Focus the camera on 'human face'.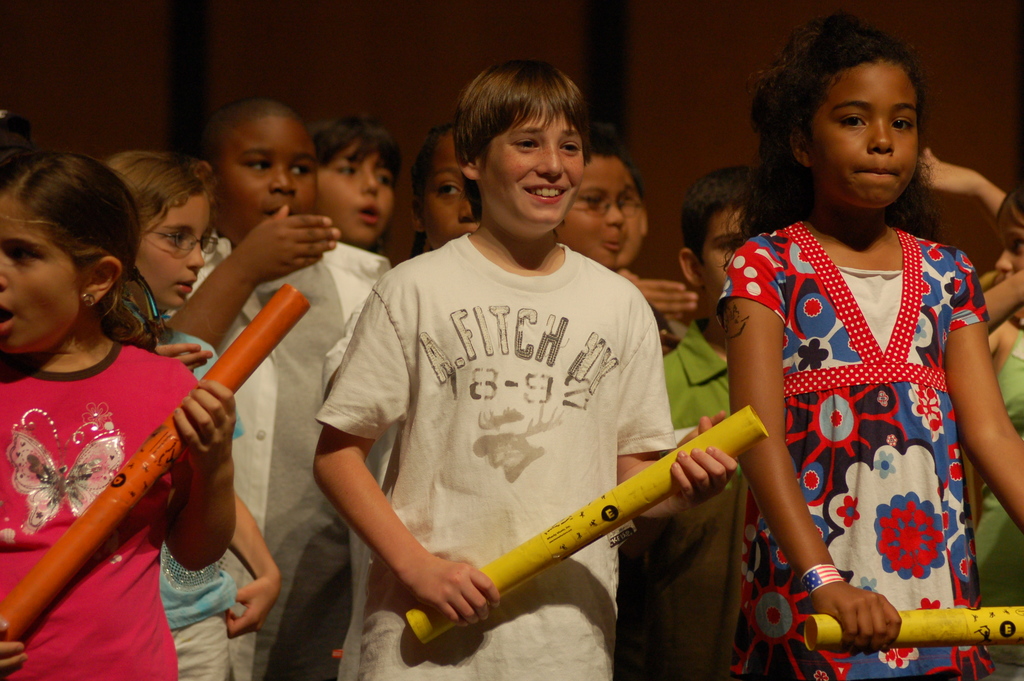
Focus region: 221,117,318,240.
